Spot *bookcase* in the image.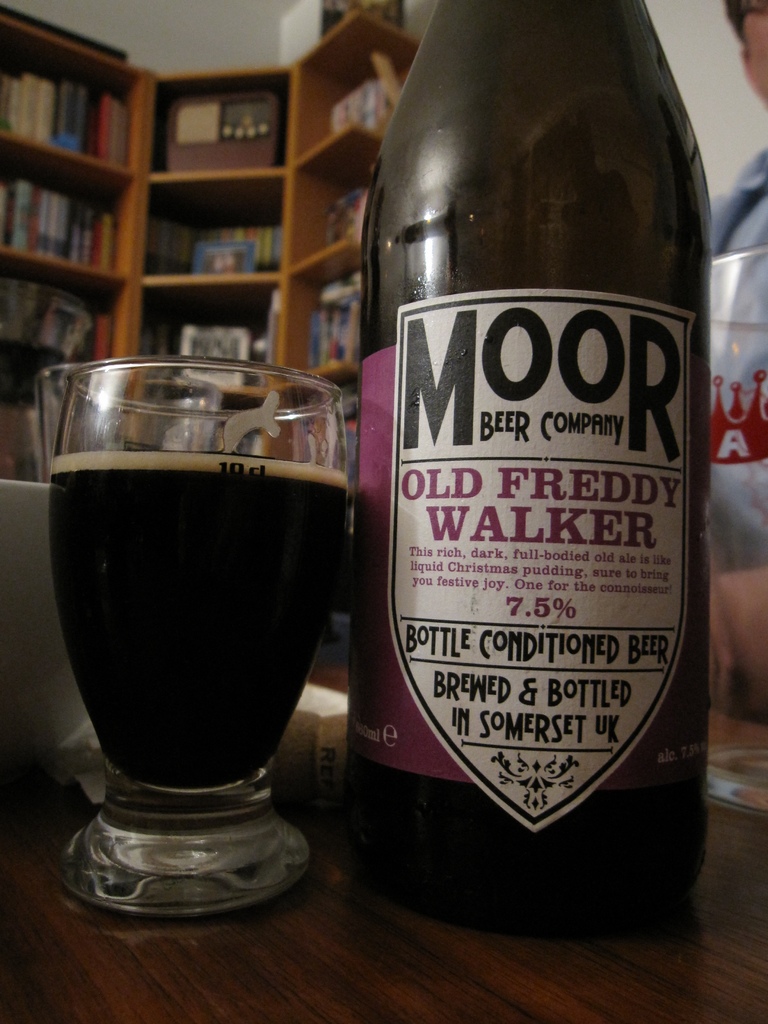
*bookcase* found at box(107, 9, 424, 644).
